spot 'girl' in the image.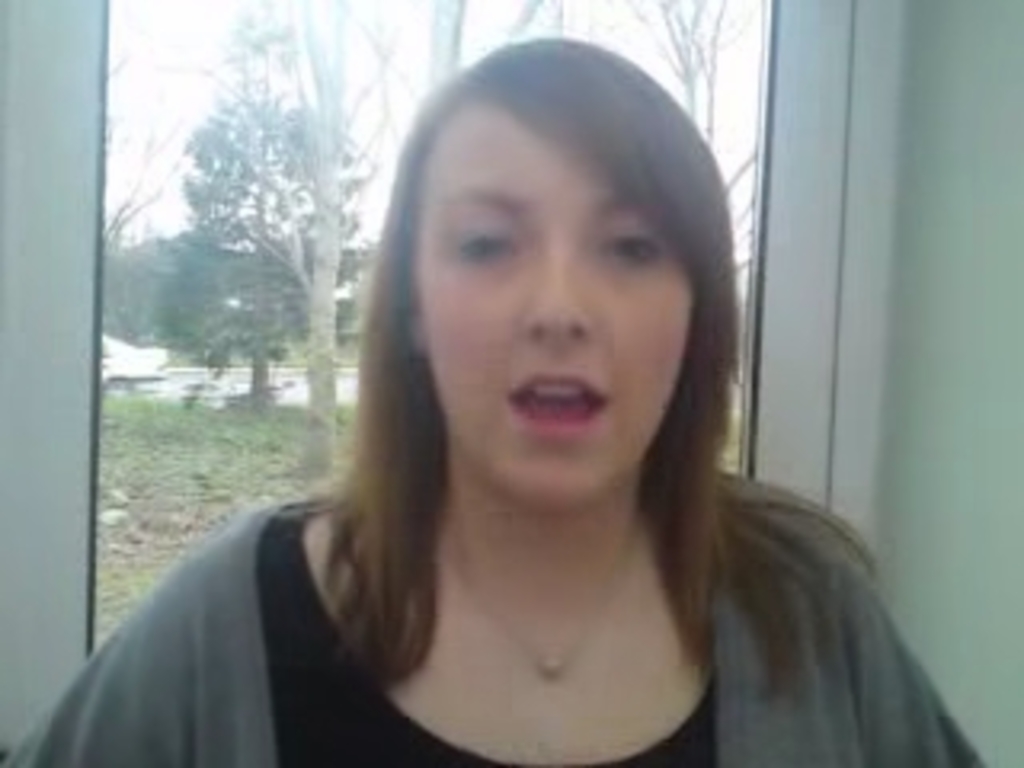
'girl' found at box=[6, 32, 986, 765].
